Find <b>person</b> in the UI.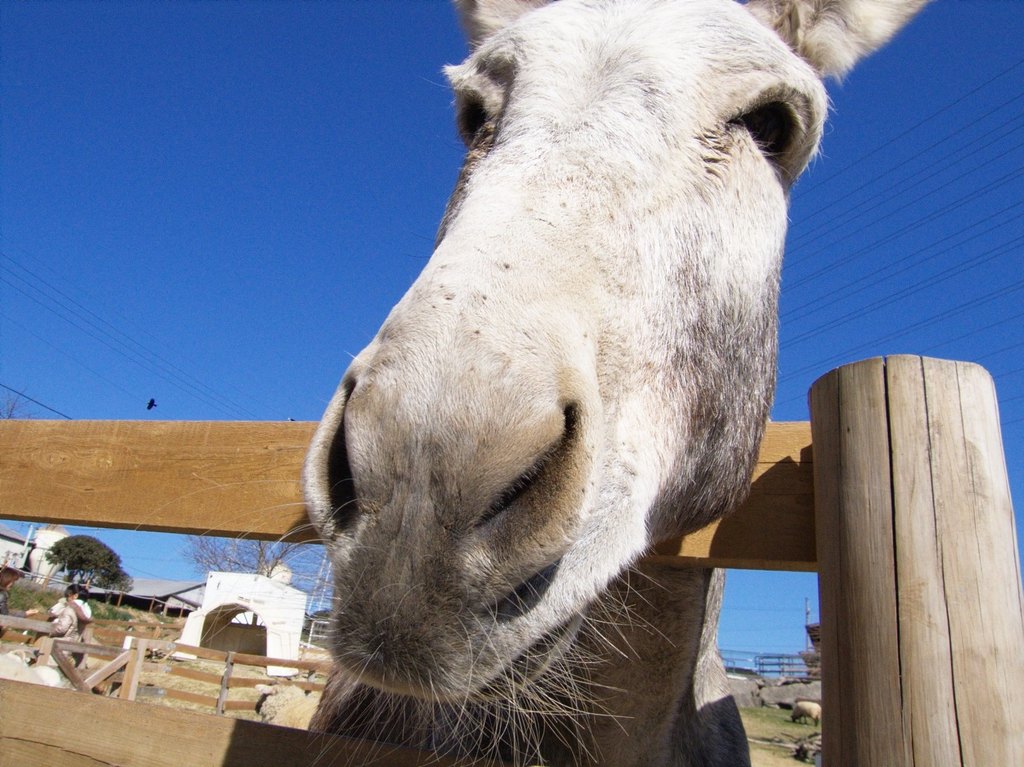
UI element at Rect(31, 586, 95, 685).
